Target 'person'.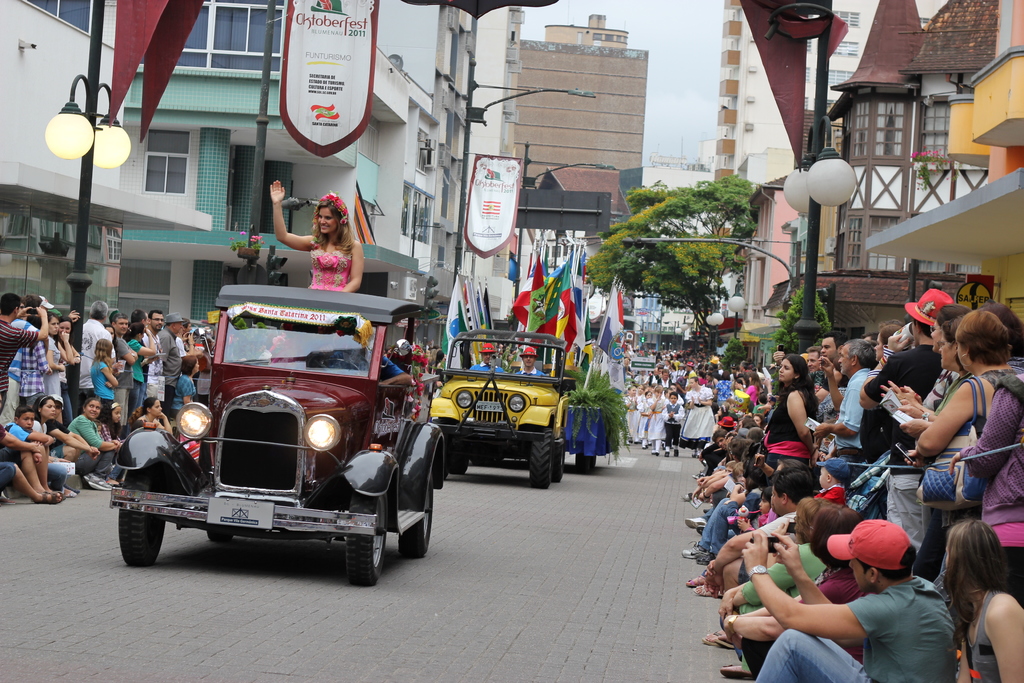
Target region: (left=278, top=187, right=357, bottom=296).
